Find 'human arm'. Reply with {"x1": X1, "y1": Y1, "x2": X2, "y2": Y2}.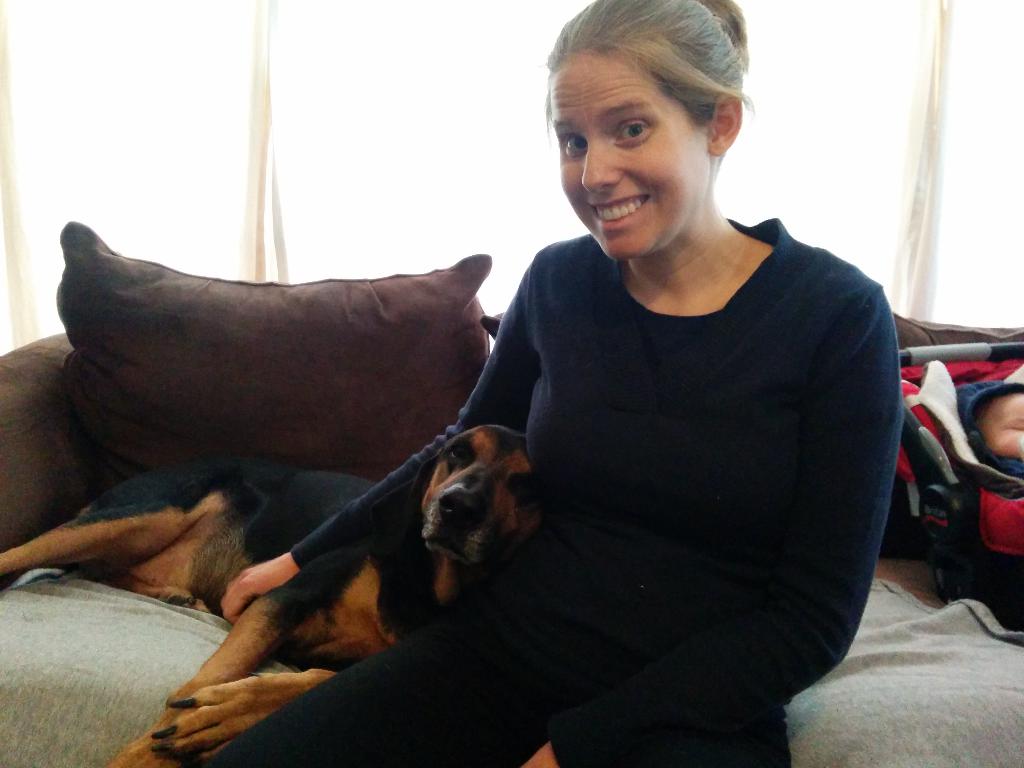
{"x1": 221, "y1": 248, "x2": 561, "y2": 634}.
